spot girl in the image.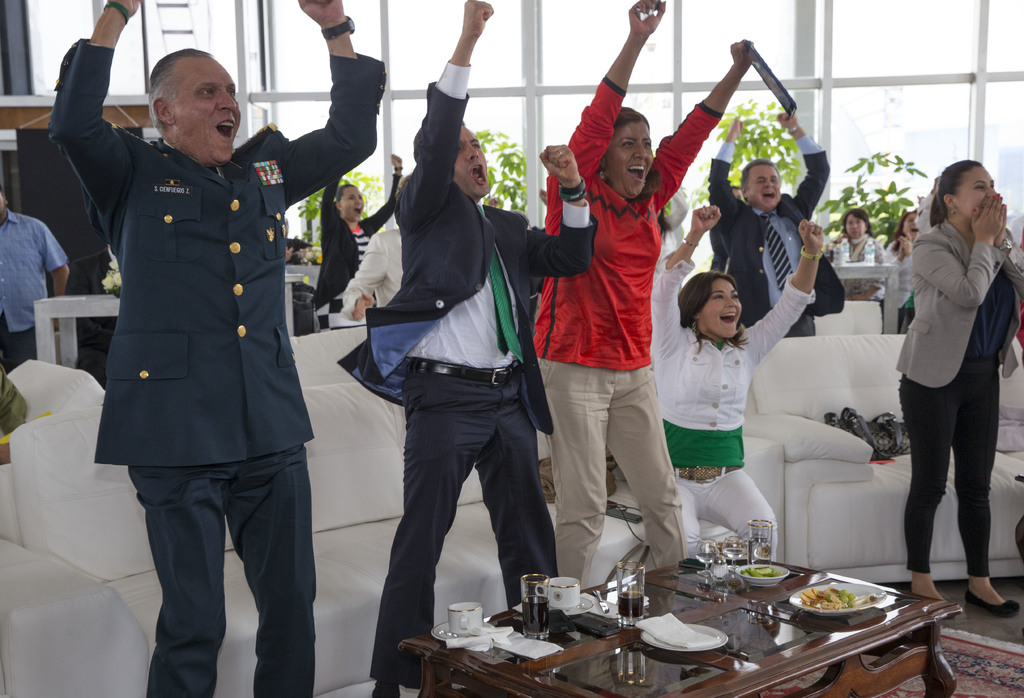
girl found at l=314, t=150, r=407, b=334.
